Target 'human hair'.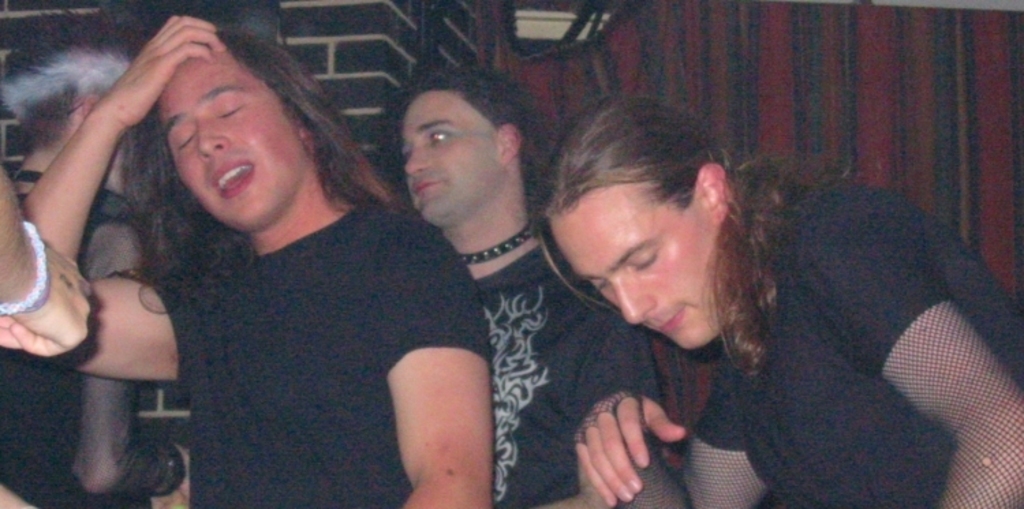
Target region: box(530, 87, 856, 379).
